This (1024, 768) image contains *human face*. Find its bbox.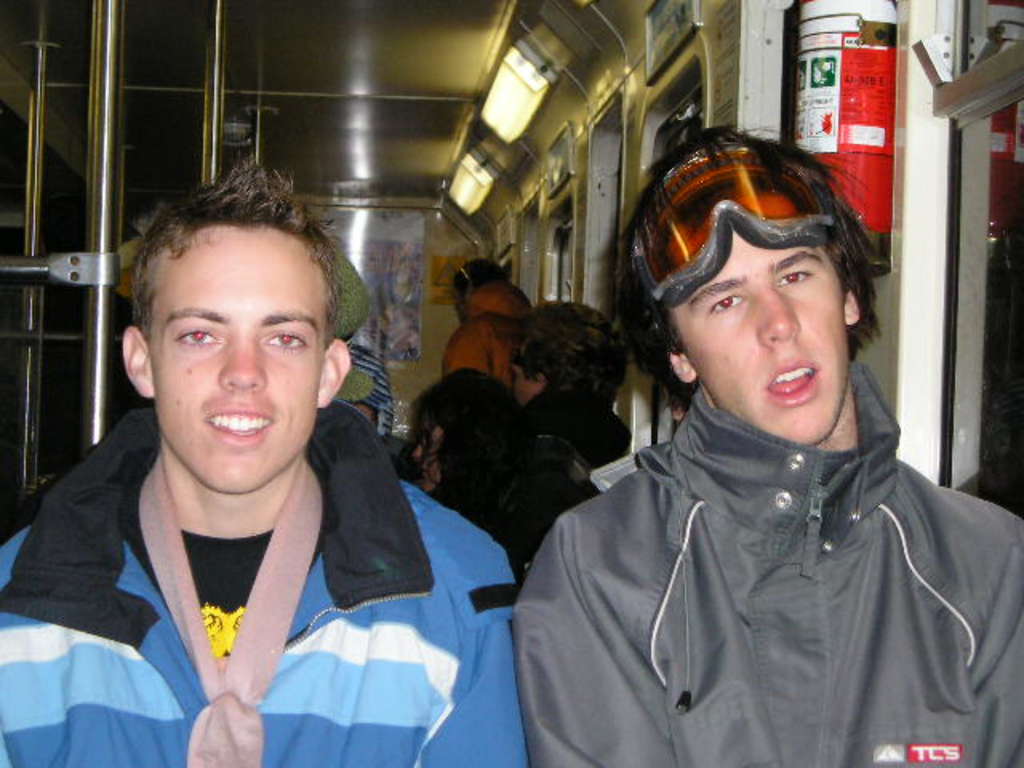
l=677, t=234, r=840, b=445.
